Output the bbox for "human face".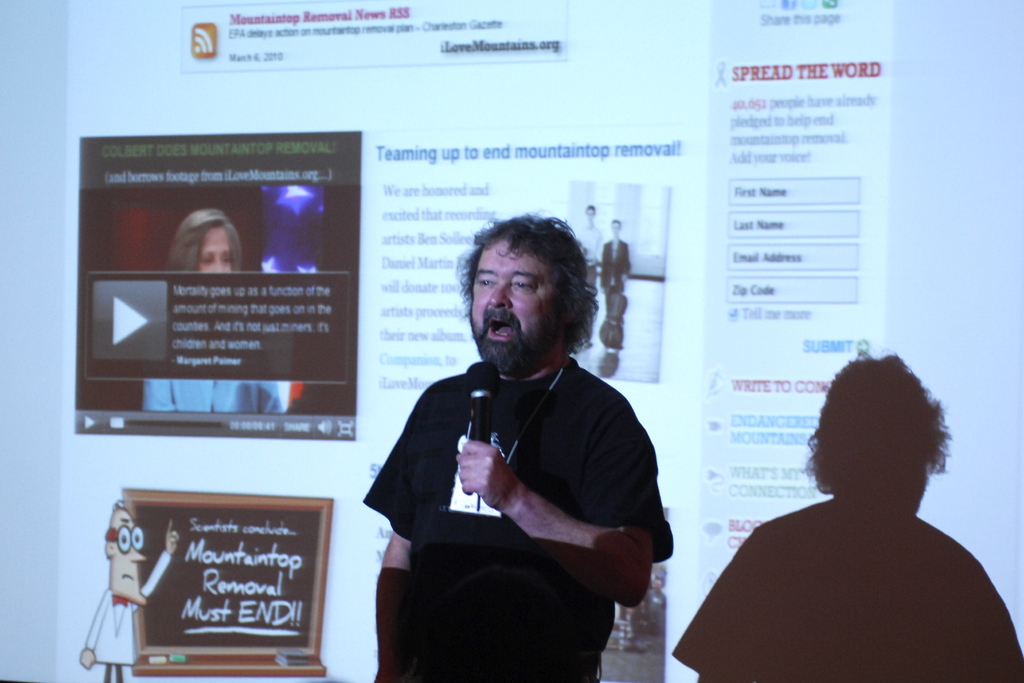
<bbox>113, 512, 149, 606</bbox>.
